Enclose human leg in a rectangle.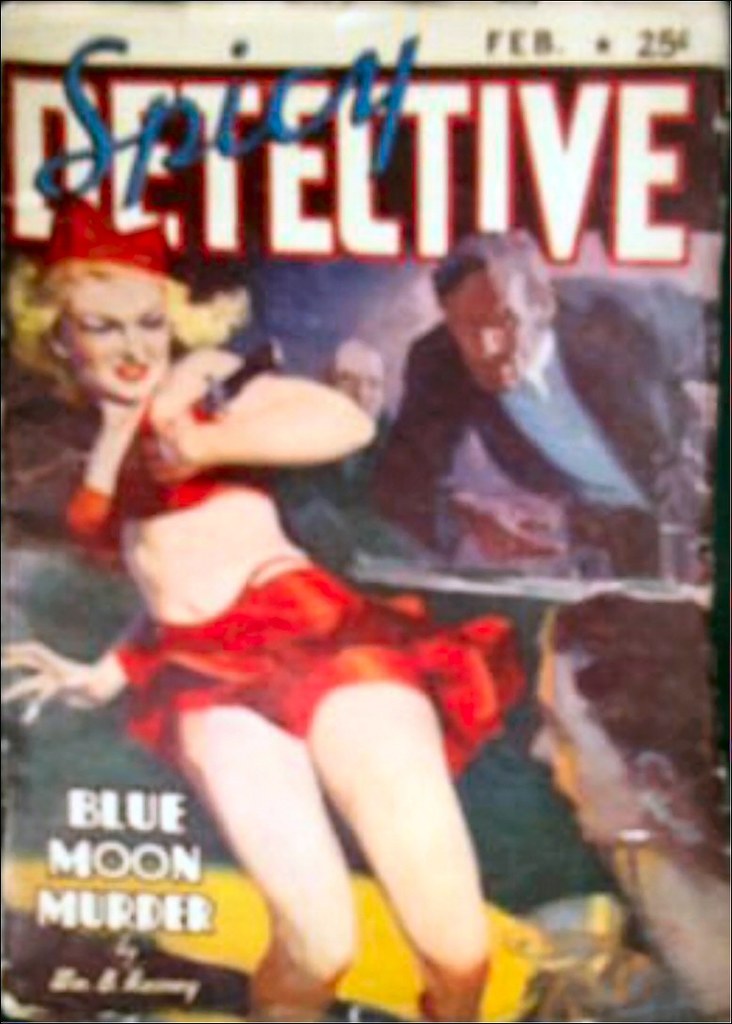
left=177, top=698, right=364, bottom=1023.
